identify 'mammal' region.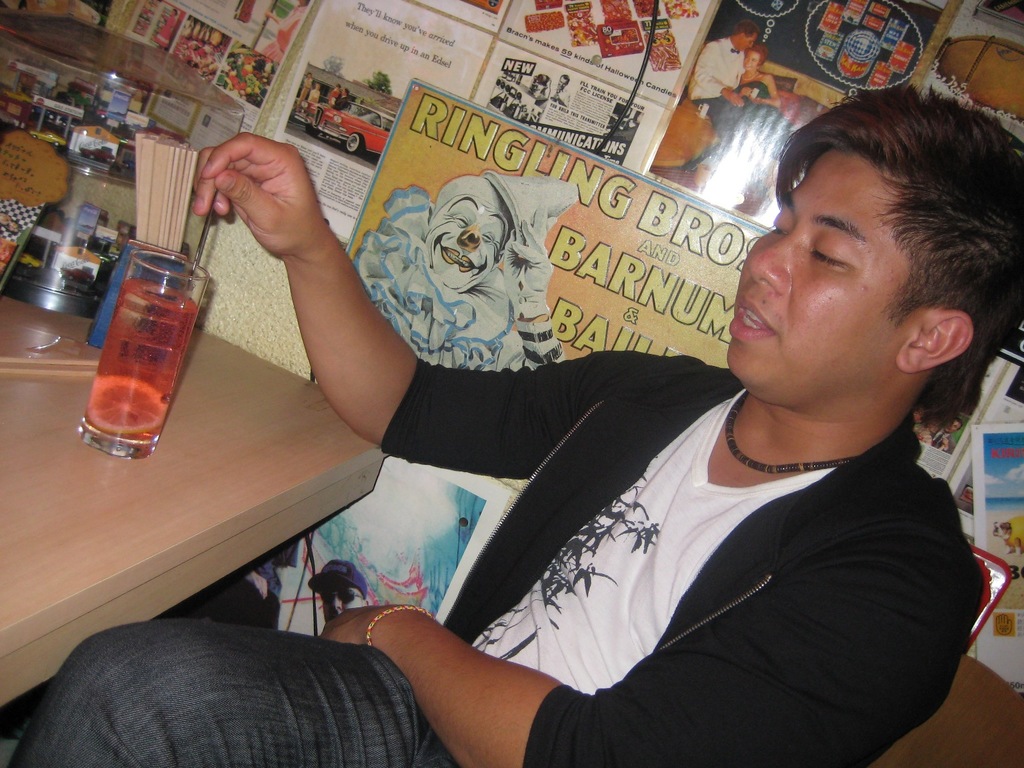
Region: crop(305, 80, 323, 124).
